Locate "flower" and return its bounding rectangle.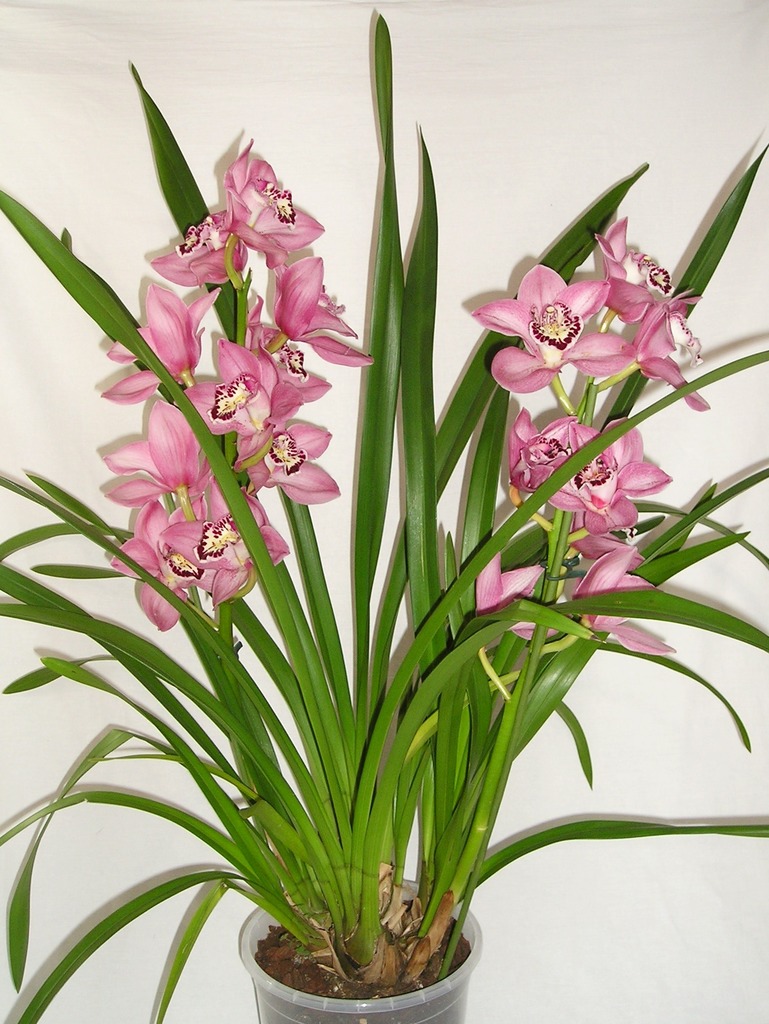
pyautogui.locateOnScreen(95, 495, 205, 631).
